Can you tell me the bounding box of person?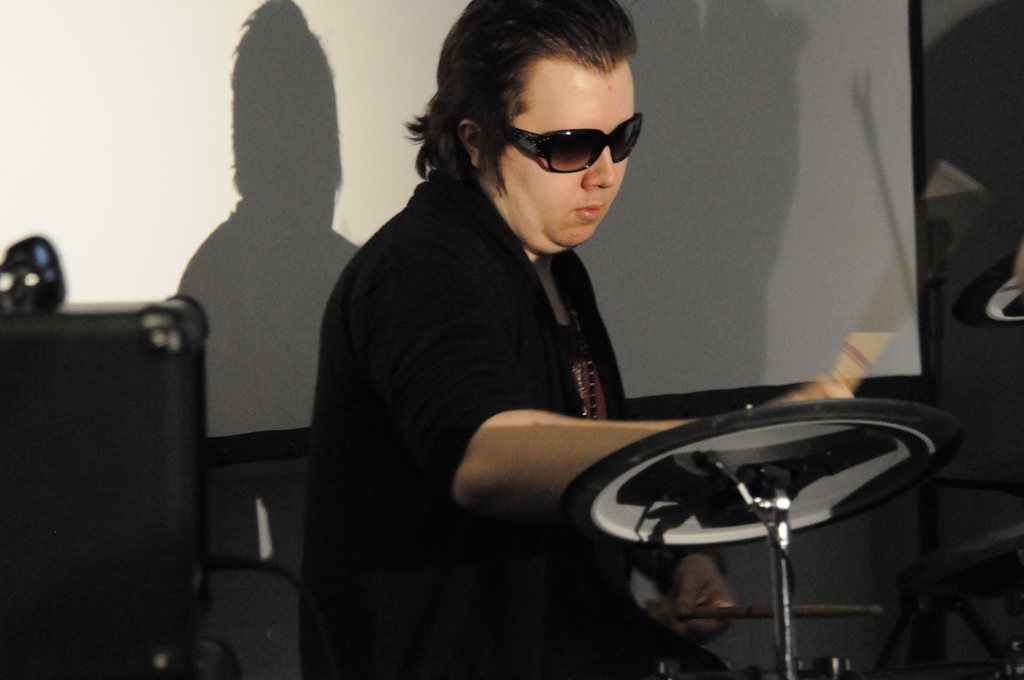
bbox=[340, 0, 793, 617].
